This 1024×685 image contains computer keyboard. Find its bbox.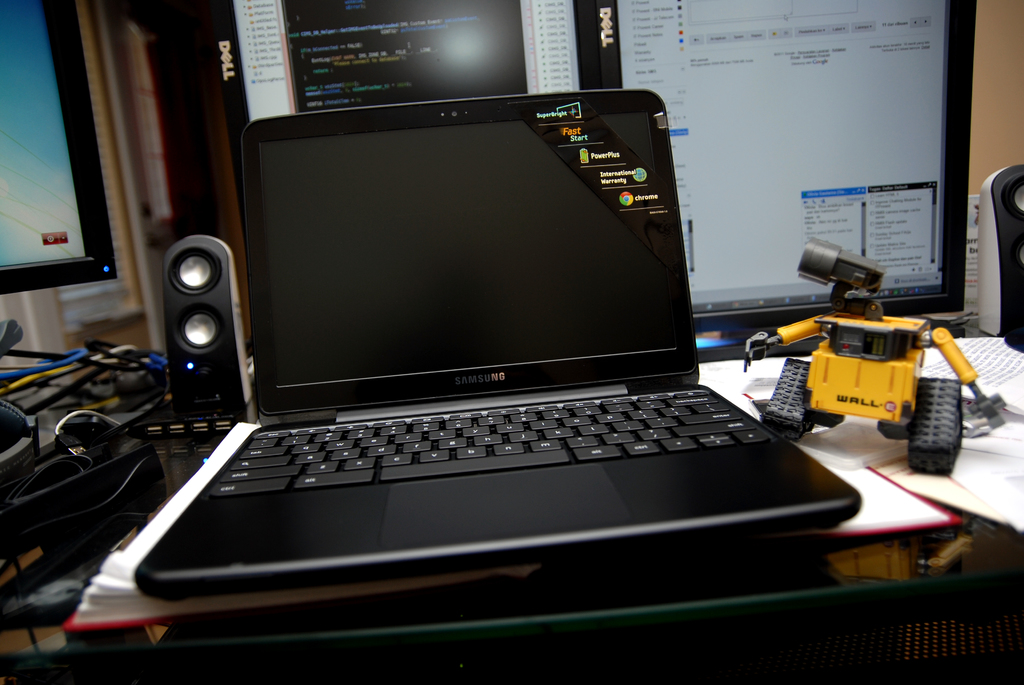
206:385:776:496.
